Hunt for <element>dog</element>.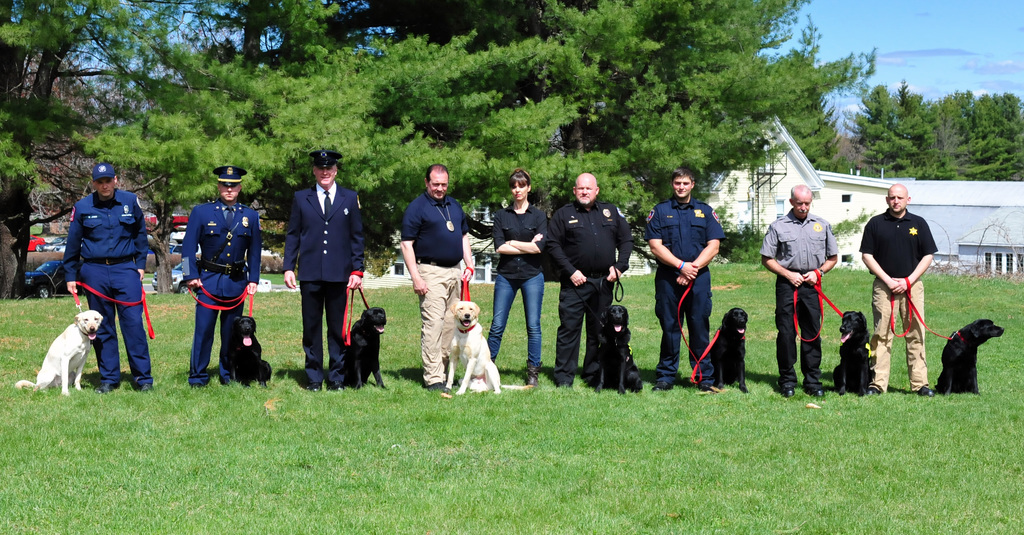
Hunted down at 834 310 871 394.
